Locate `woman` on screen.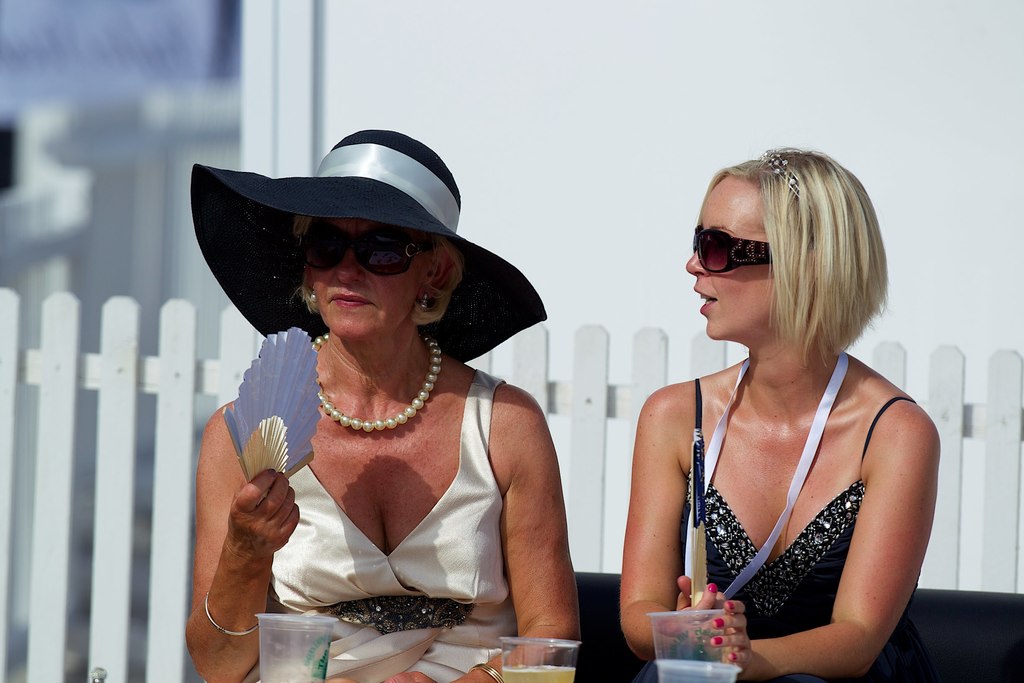
On screen at [185,128,582,682].
